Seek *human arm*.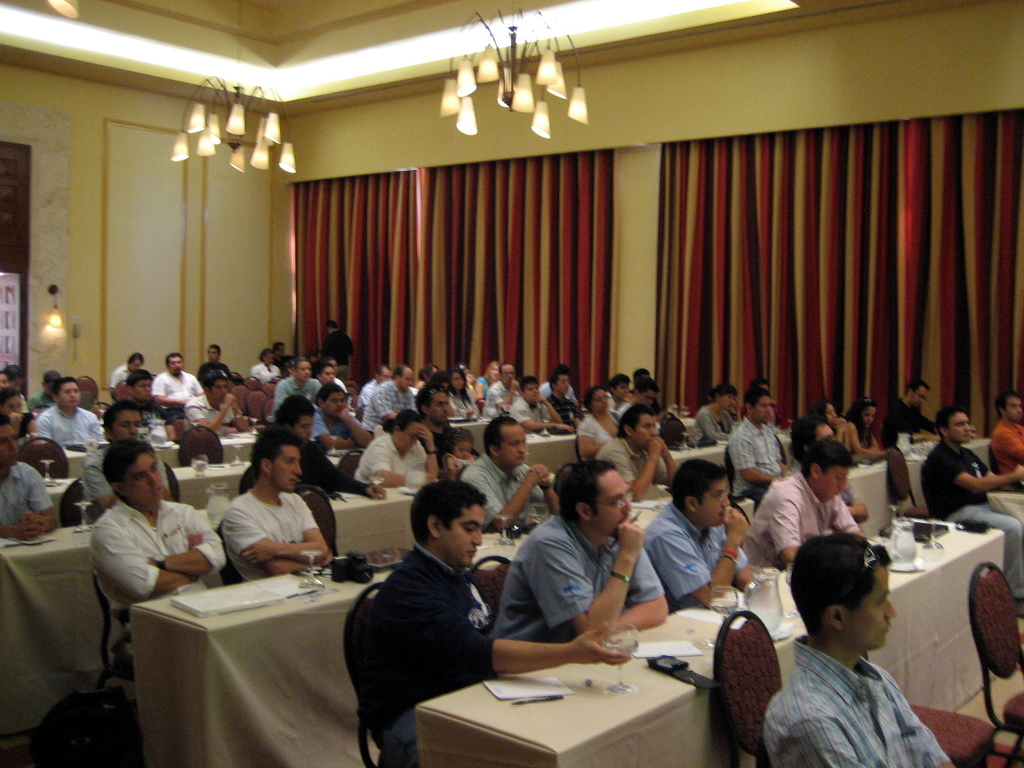
detection(649, 506, 747, 607).
